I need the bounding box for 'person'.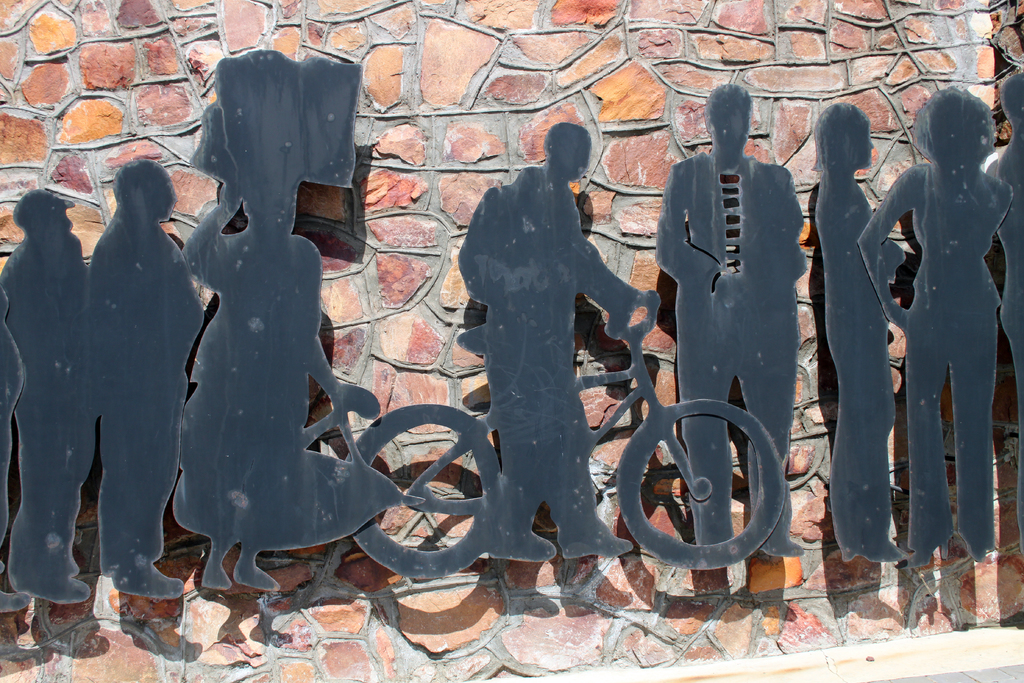
Here it is: box=[458, 91, 634, 606].
